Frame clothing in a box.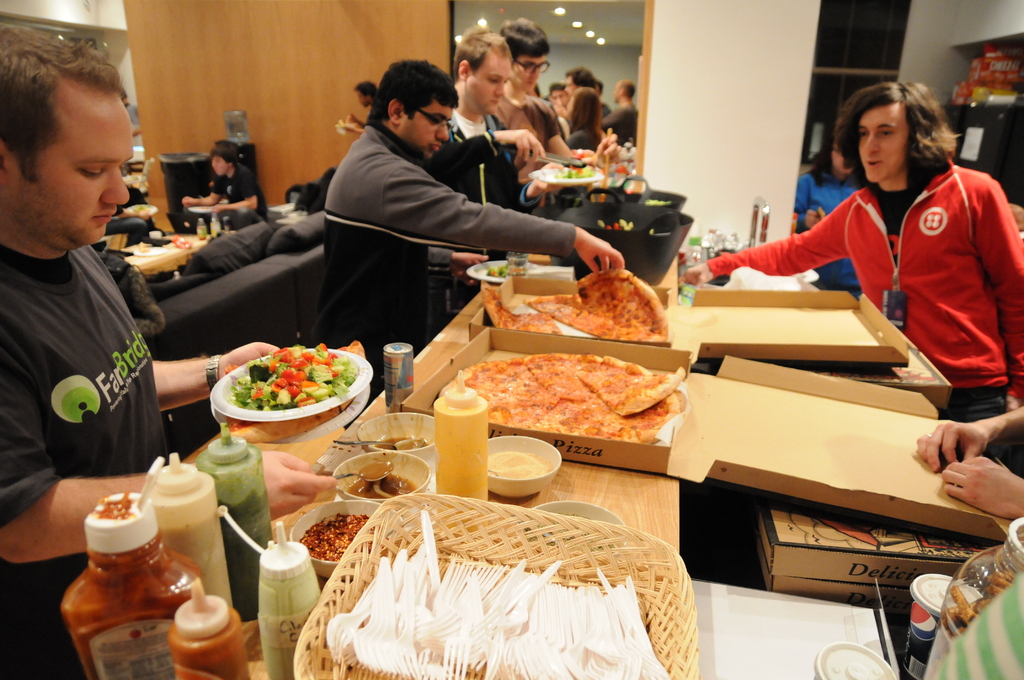
{"x1": 796, "y1": 166, "x2": 867, "y2": 299}.
